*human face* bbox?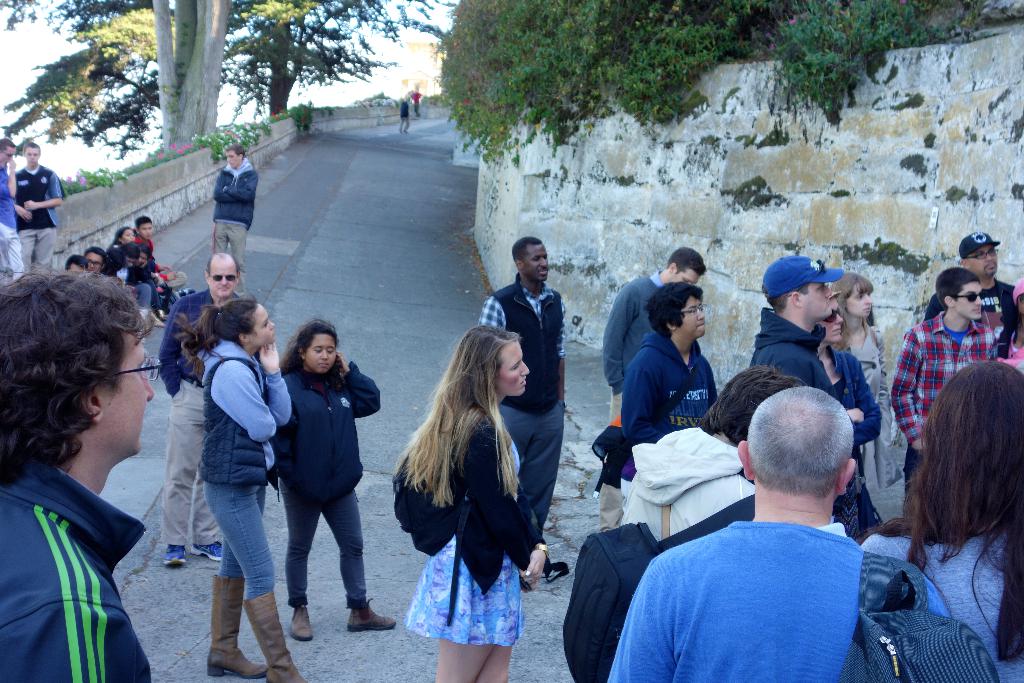
x1=122 y1=233 x2=136 y2=243
